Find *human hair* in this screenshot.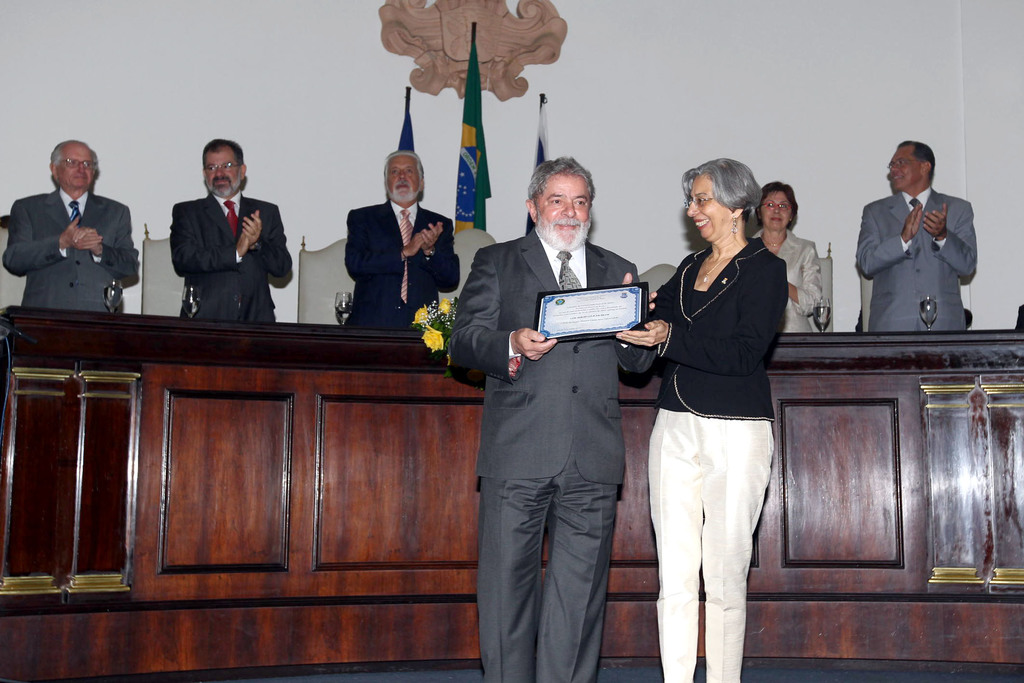
The bounding box for *human hair* is Rect(527, 156, 597, 208).
